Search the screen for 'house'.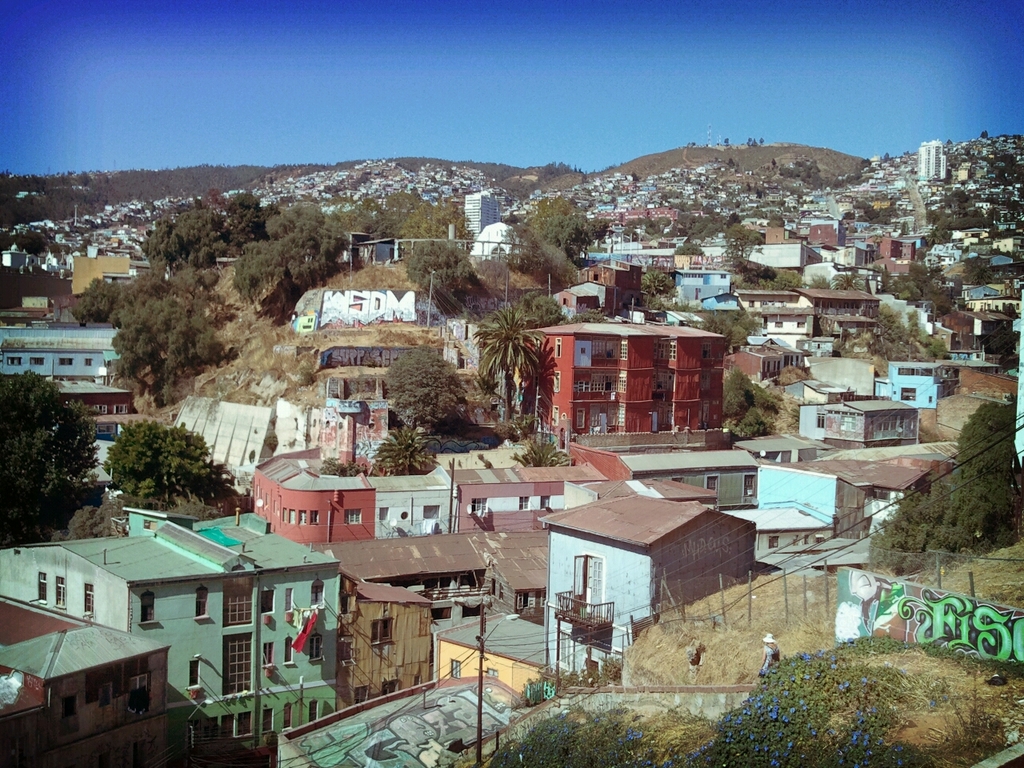
Found at locate(733, 342, 810, 382).
